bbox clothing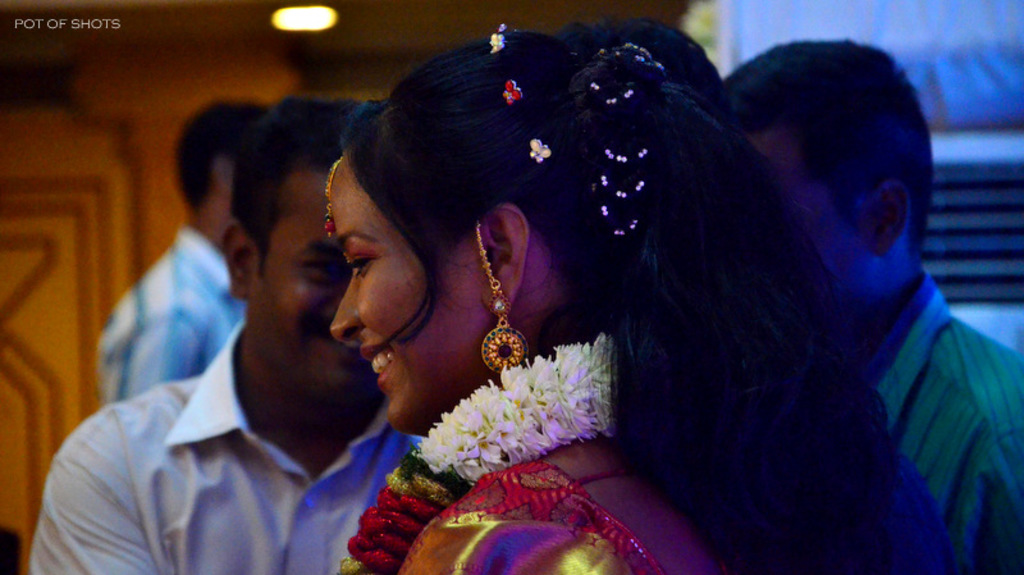
x1=92 y1=229 x2=241 y2=405
